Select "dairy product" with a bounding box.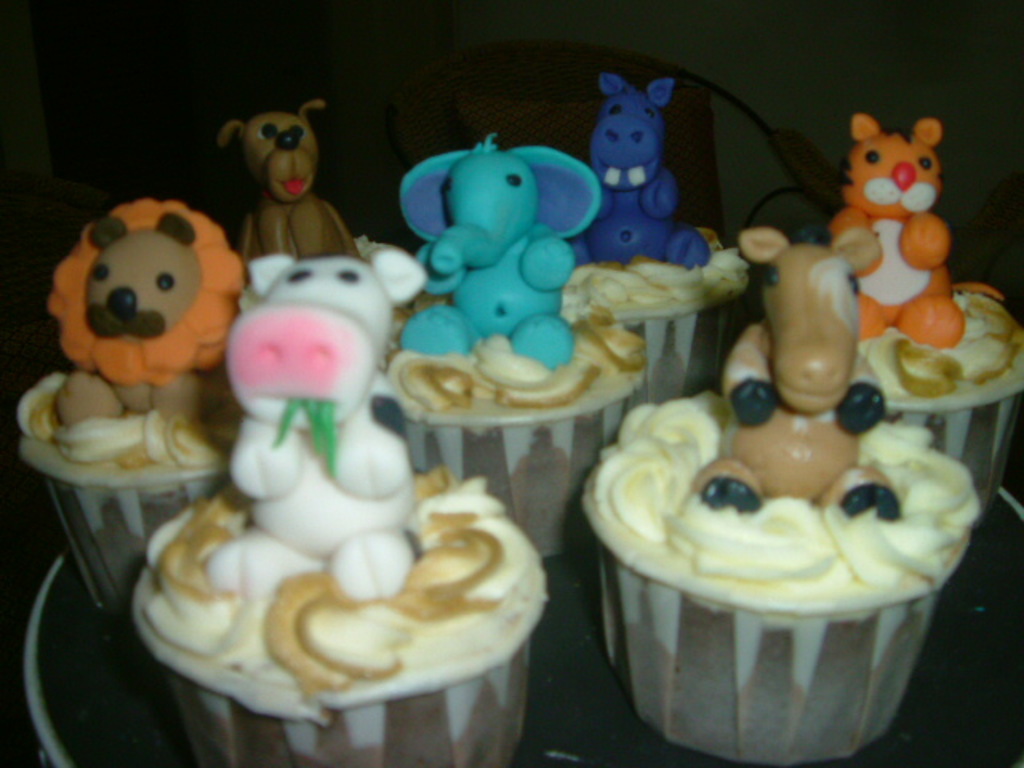
[left=854, top=285, right=1022, bottom=400].
